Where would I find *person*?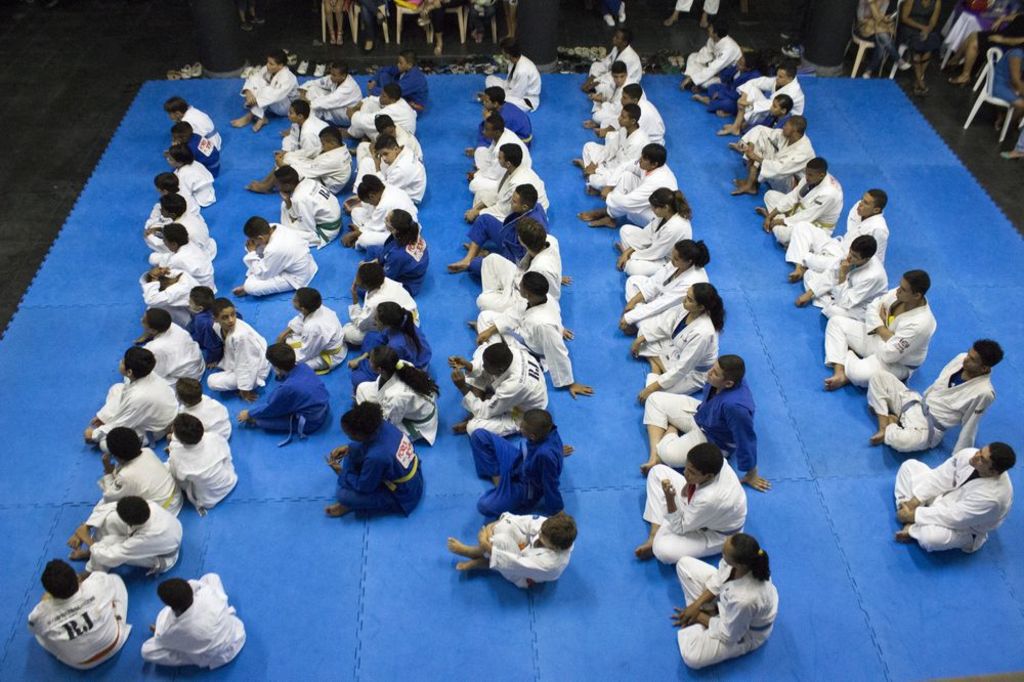
At BBox(272, 164, 343, 250).
